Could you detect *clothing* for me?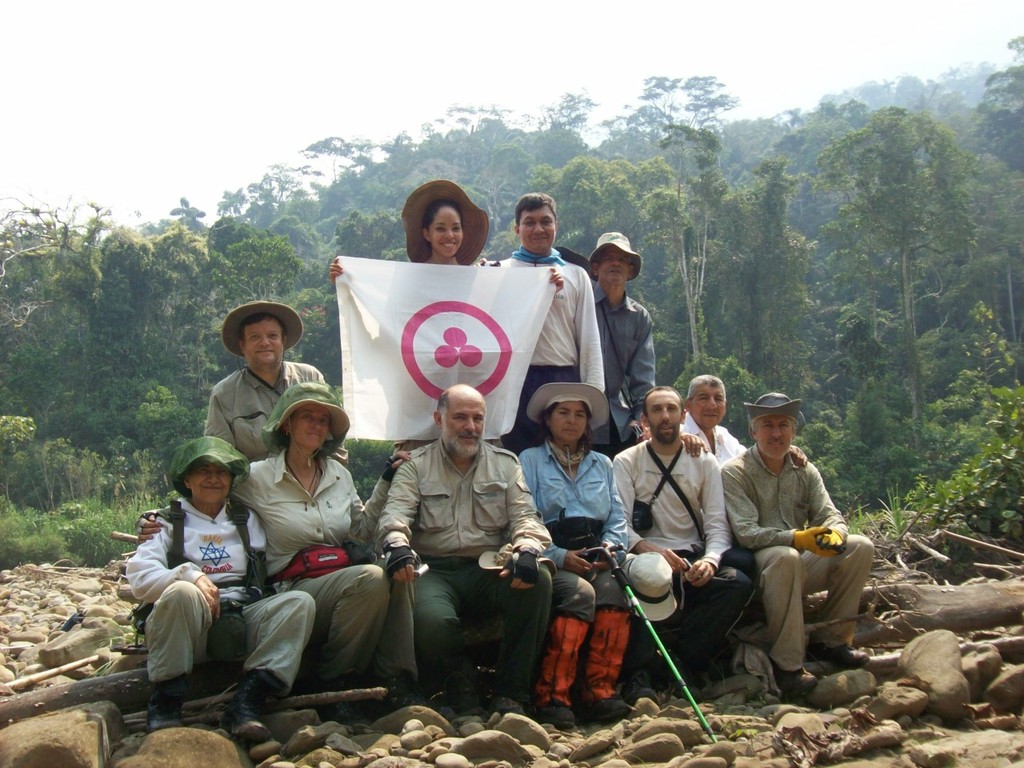
Detection result: box=[607, 435, 749, 676].
